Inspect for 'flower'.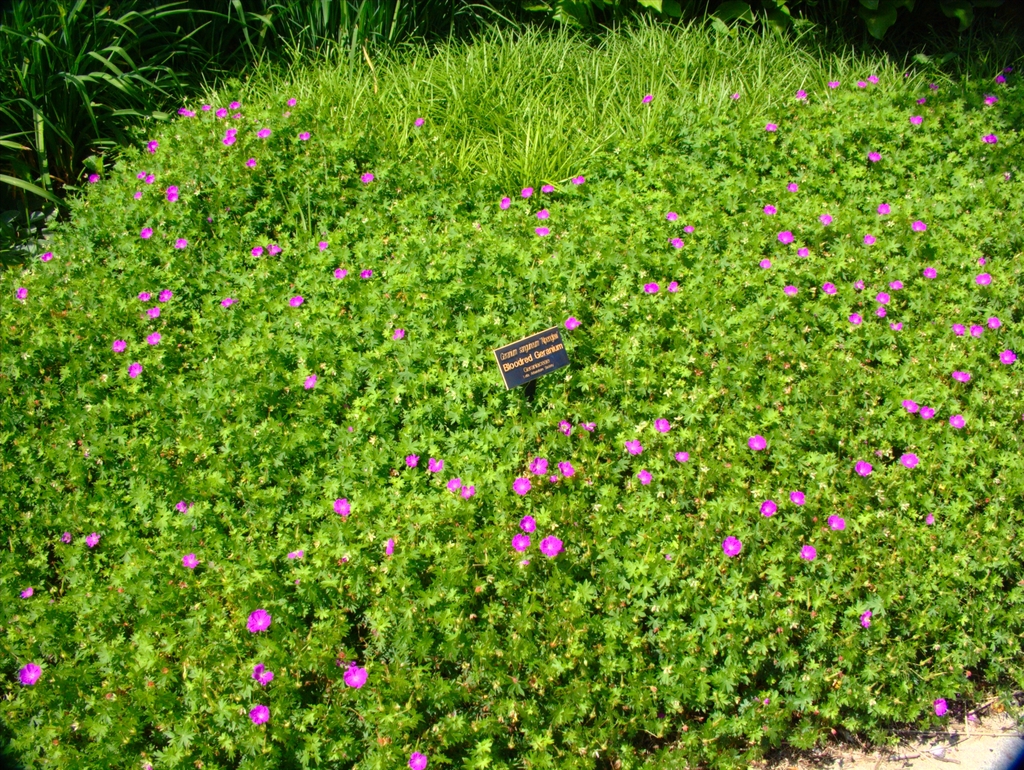
Inspection: select_region(381, 536, 396, 554).
